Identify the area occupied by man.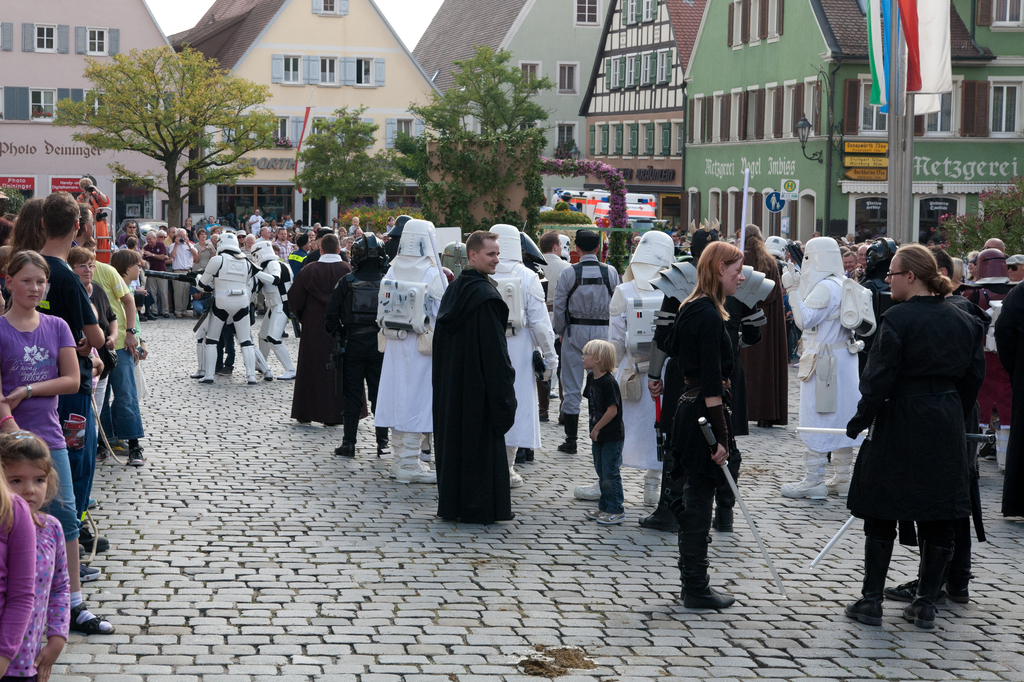
Area: Rect(849, 226, 1002, 640).
